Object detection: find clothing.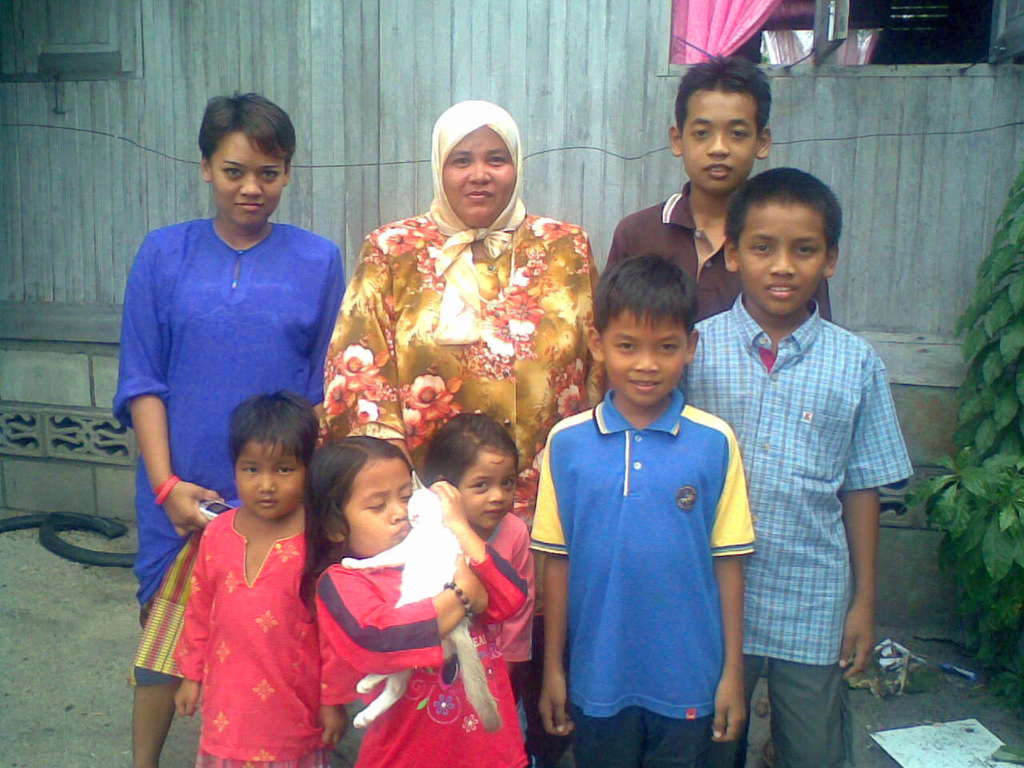
(678,286,914,767).
